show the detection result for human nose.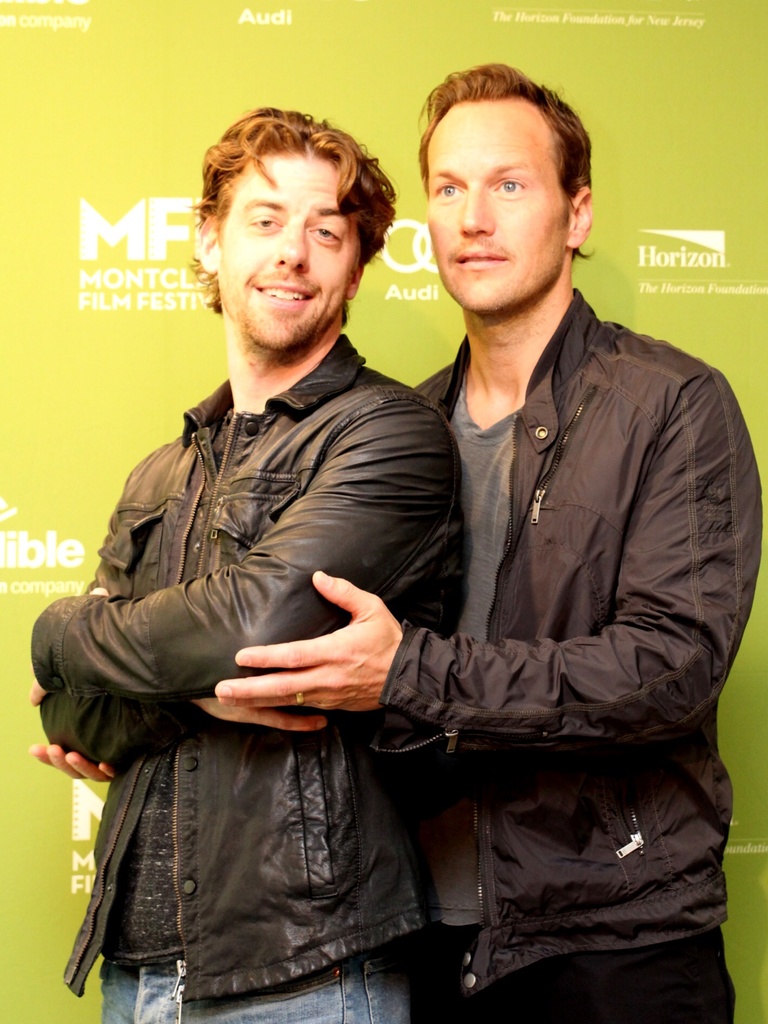
BBox(275, 214, 310, 272).
